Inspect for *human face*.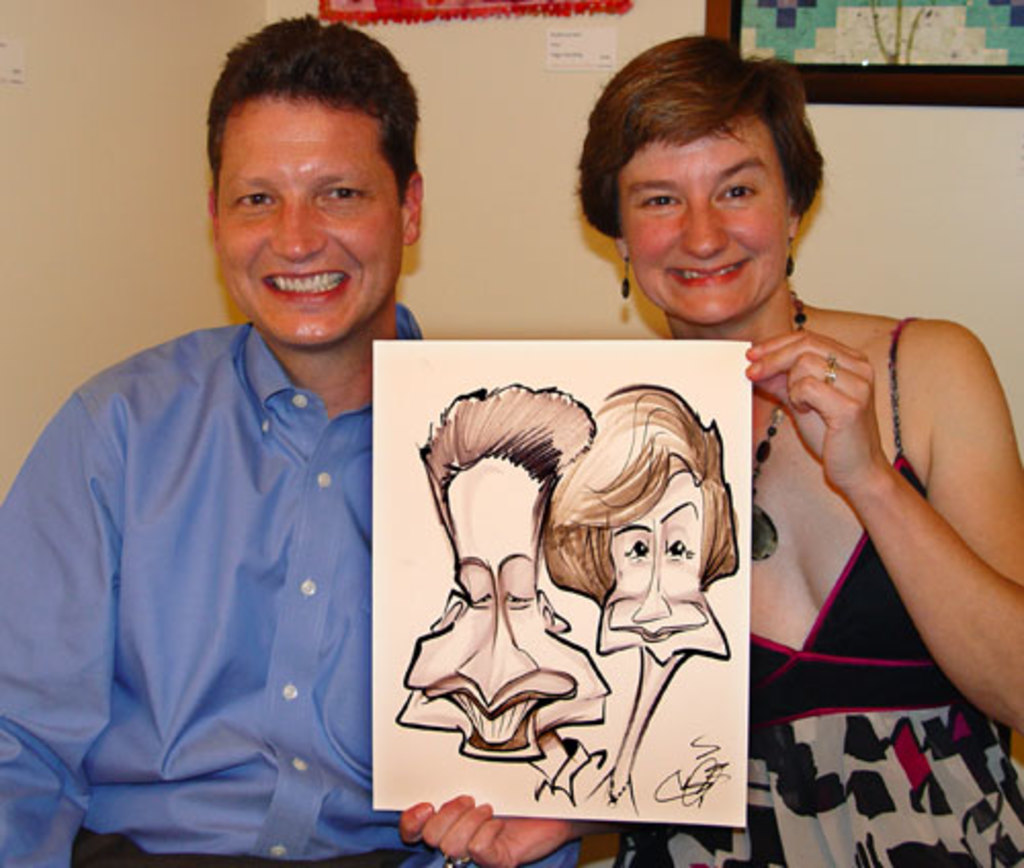
Inspection: (594,469,731,667).
